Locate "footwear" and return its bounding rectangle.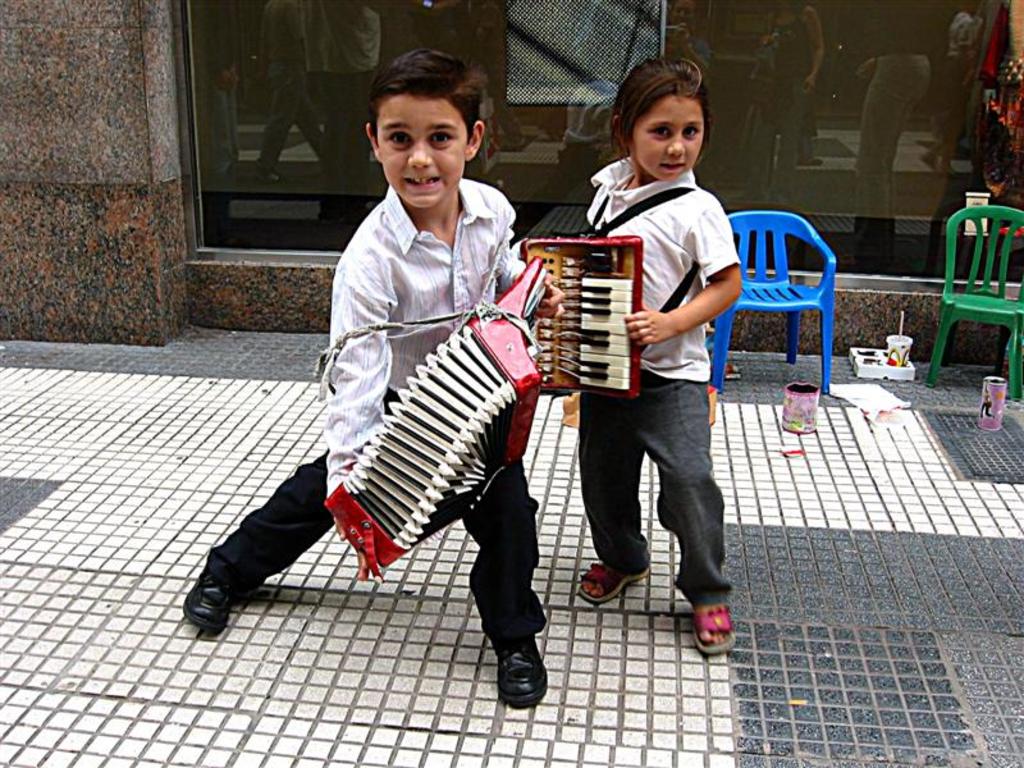
region(575, 554, 650, 604).
